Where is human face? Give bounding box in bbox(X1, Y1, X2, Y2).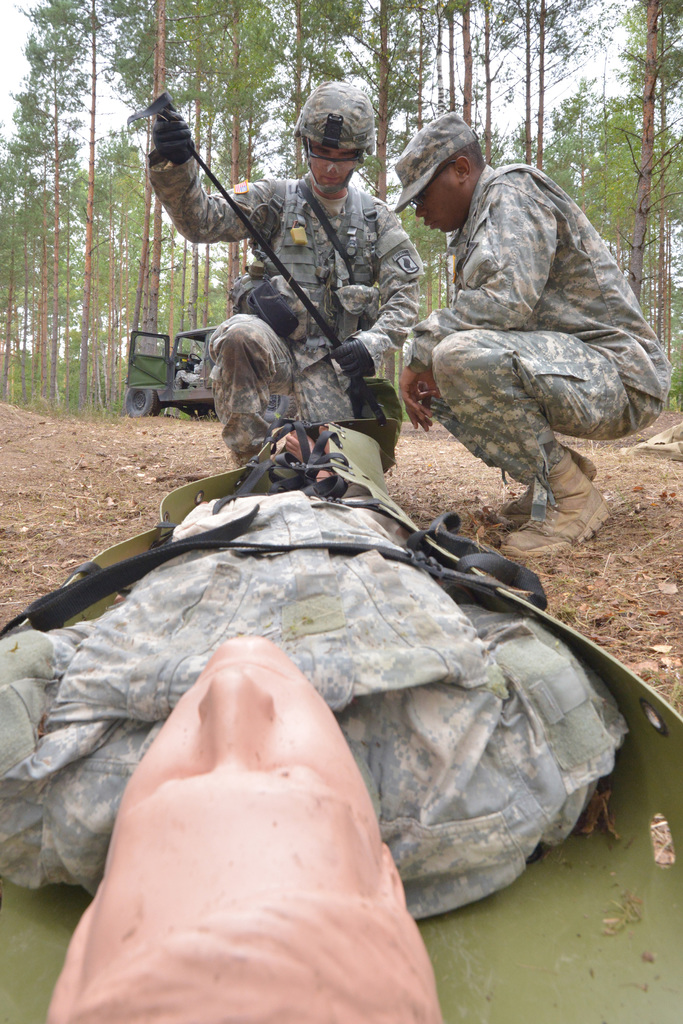
bbox(79, 633, 383, 993).
